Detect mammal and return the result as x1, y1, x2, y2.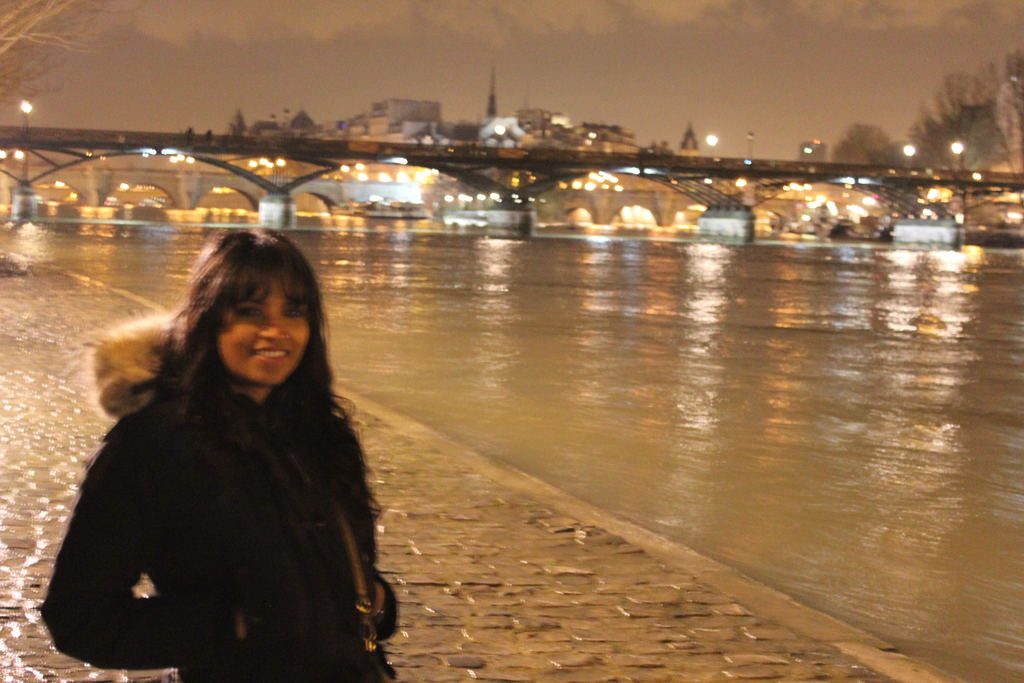
31, 219, 411, 682.
